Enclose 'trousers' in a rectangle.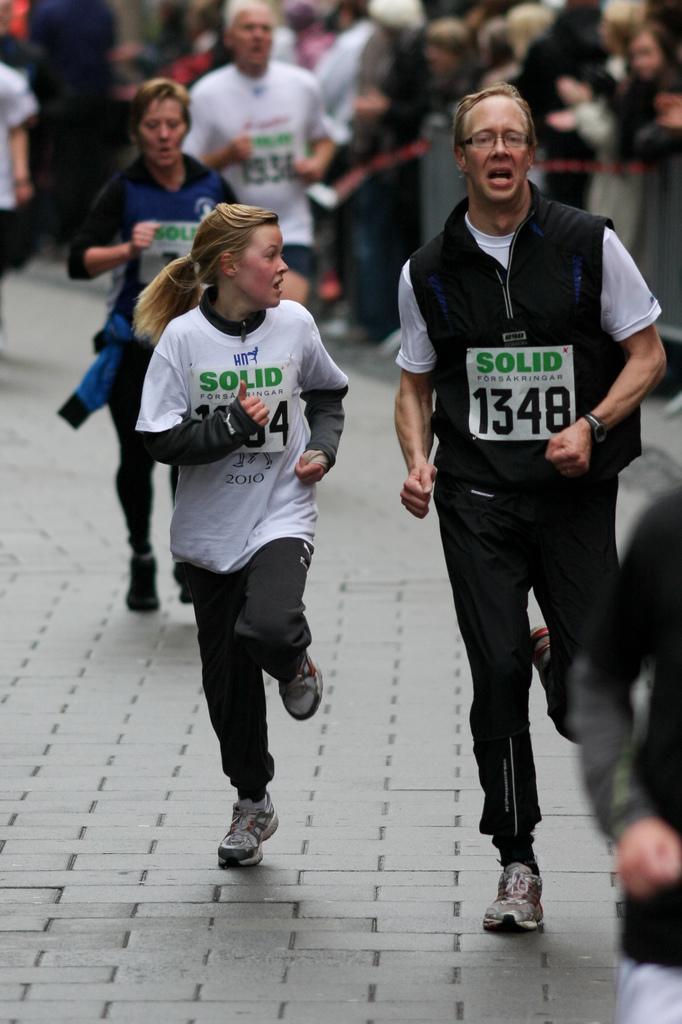
459/493/627/850.
